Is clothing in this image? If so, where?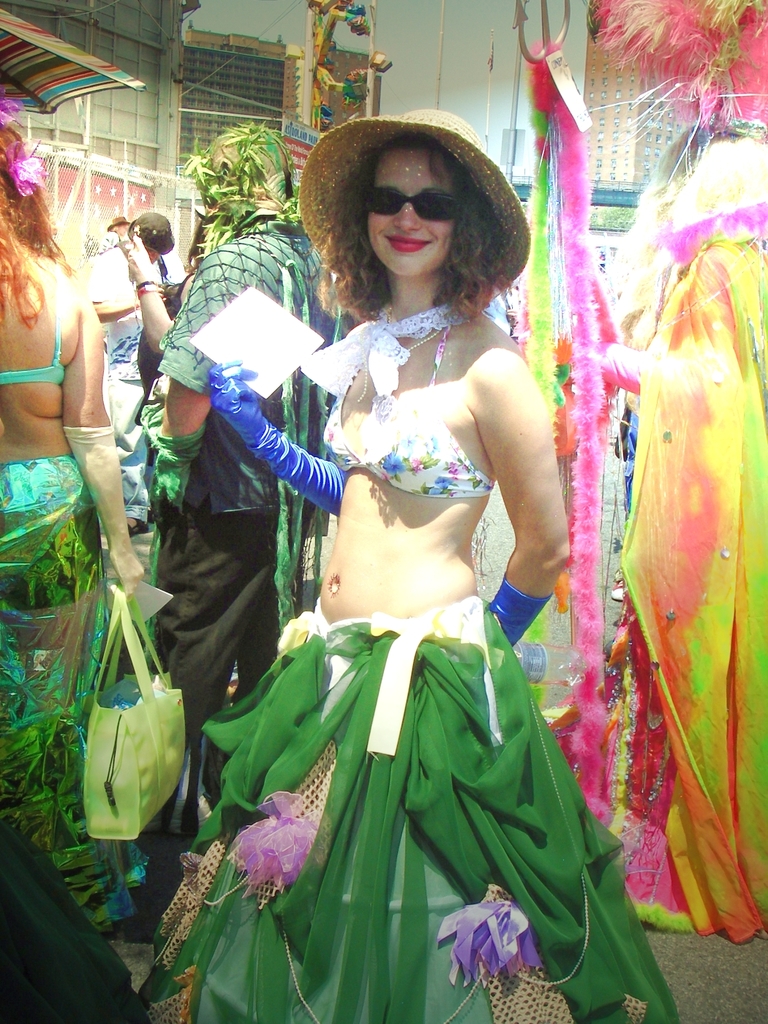
Yes, at (x1=157, y1=227, x2=323, y2=864).
